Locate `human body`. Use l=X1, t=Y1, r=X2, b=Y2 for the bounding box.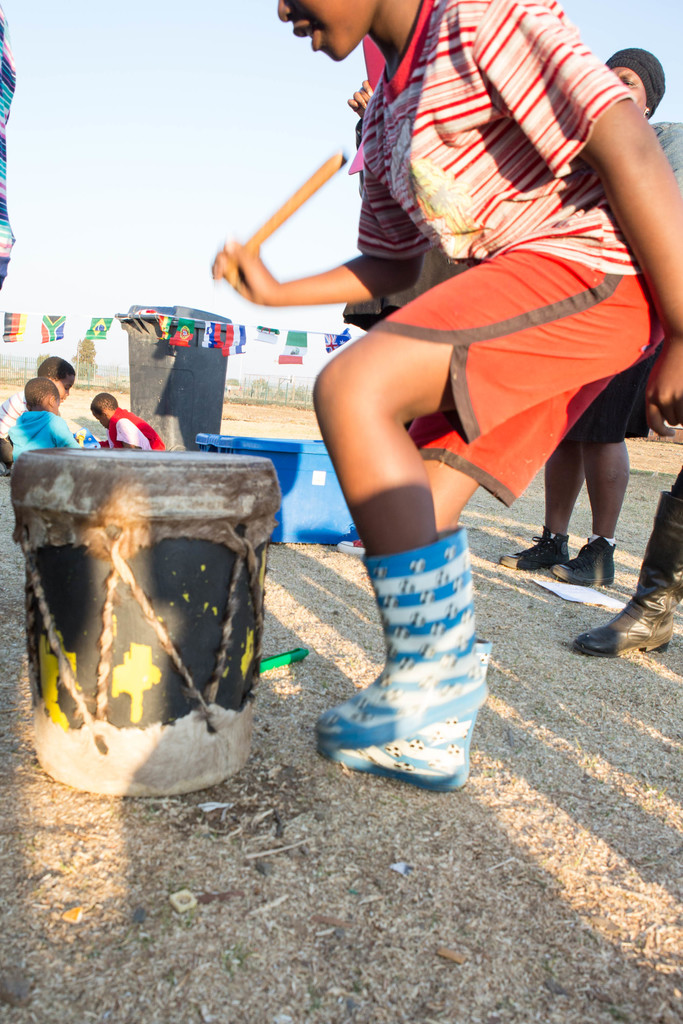
l=502, t=42, r=682, b=595.
